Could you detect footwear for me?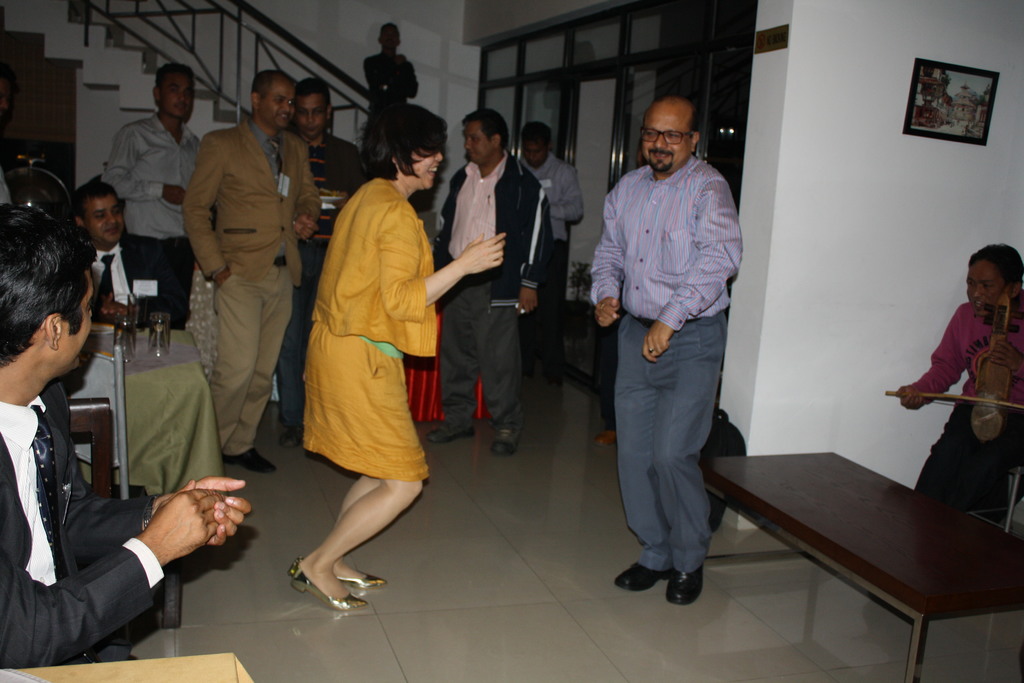
Detection result: [423,422,477,441].
